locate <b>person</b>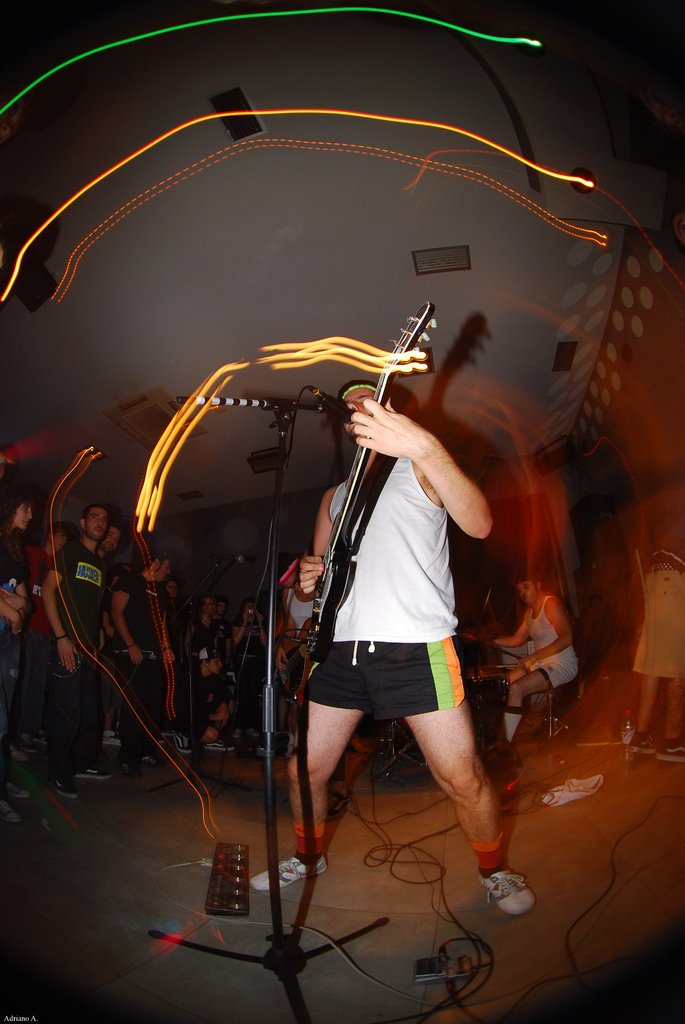
[243, 406, 500, 912]
